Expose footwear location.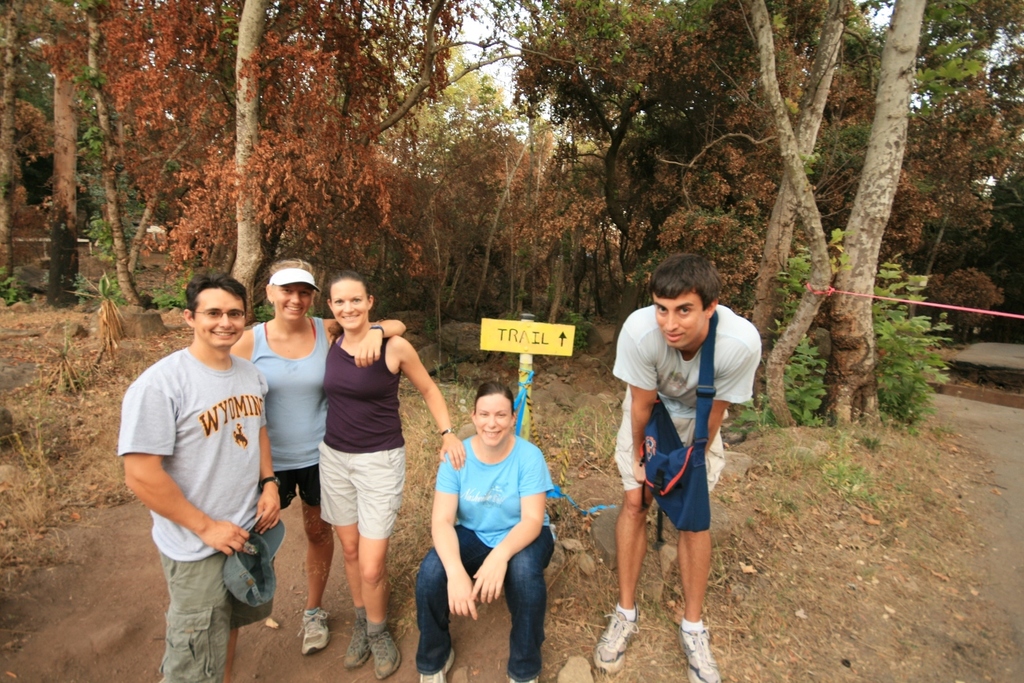
Exposed at bbox=[508, 677, 538, 682].
